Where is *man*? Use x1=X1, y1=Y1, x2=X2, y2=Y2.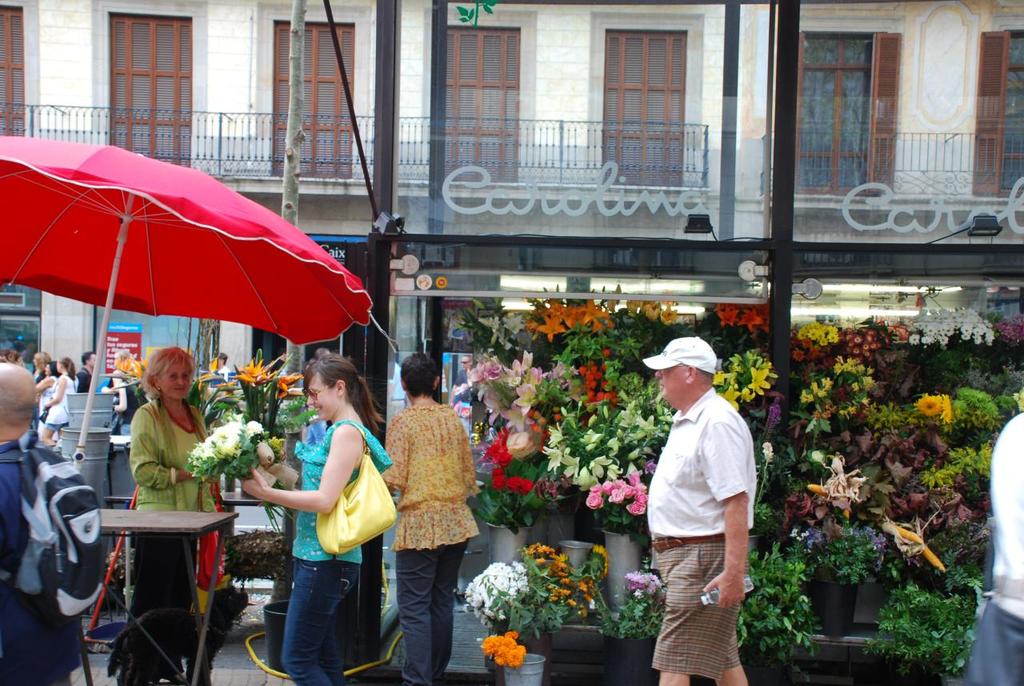
x1=28, y1=350, x2=54, y2=444.
